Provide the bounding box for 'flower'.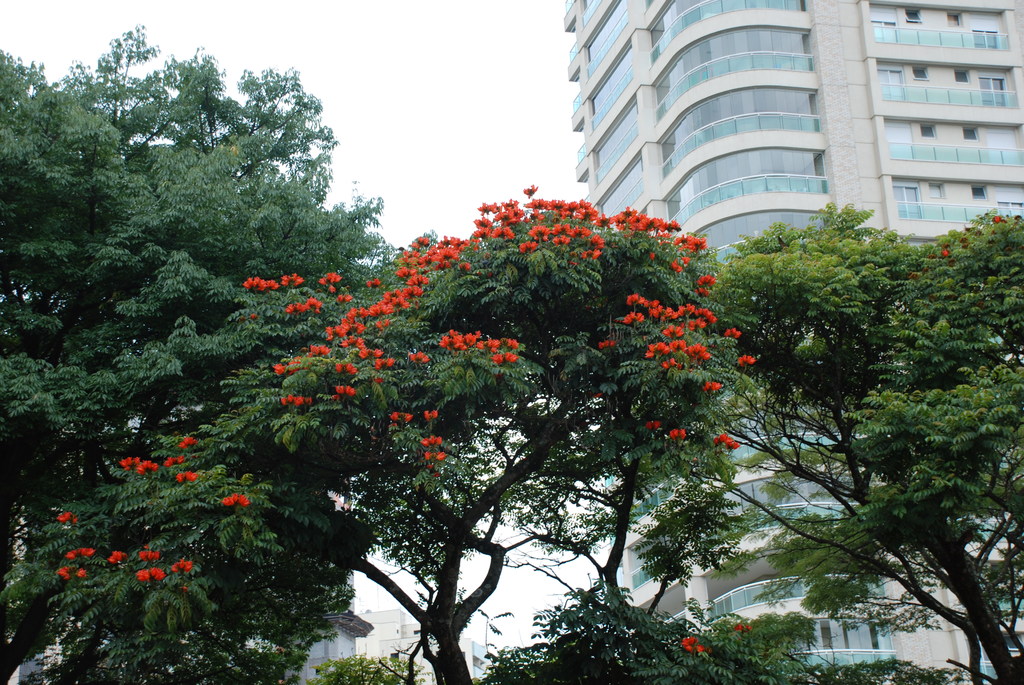
[x1=436, y1=449, x2=449, y2=462].
